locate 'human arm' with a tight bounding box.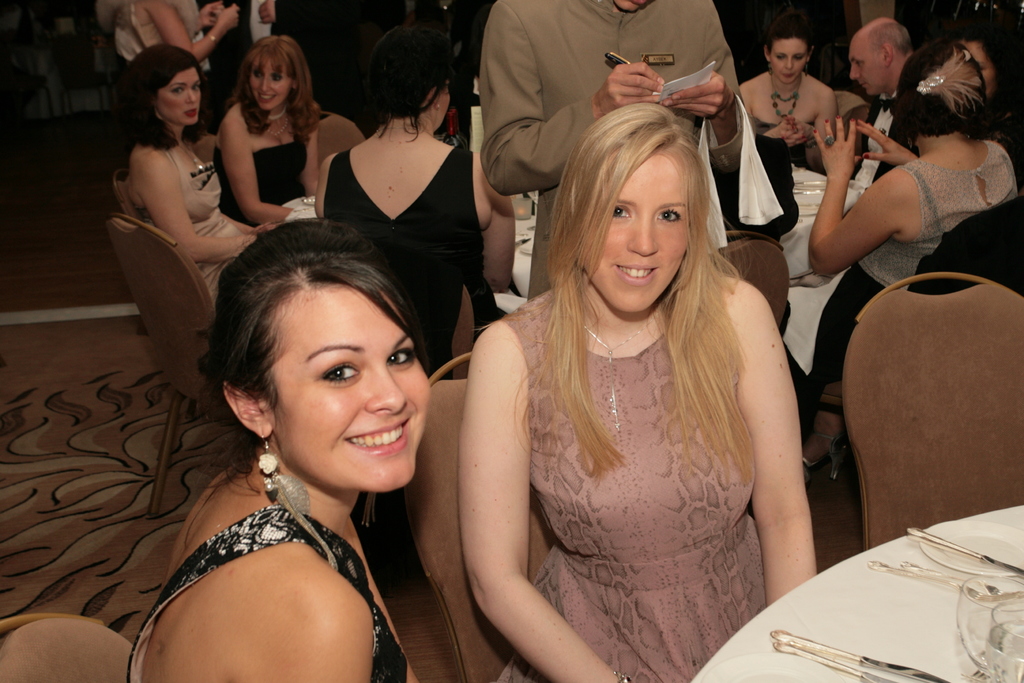
[x1=726, y1=287, x2=819, y2=611].
